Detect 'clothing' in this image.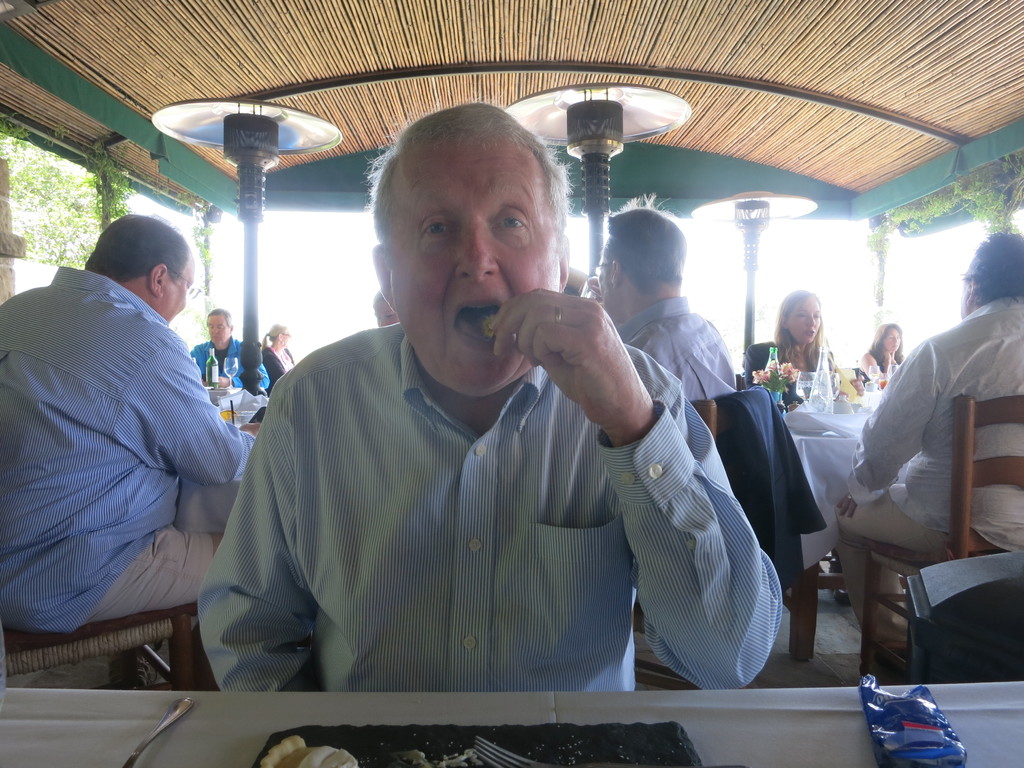
Detection: l=618, t=294, r=739, b=402.
